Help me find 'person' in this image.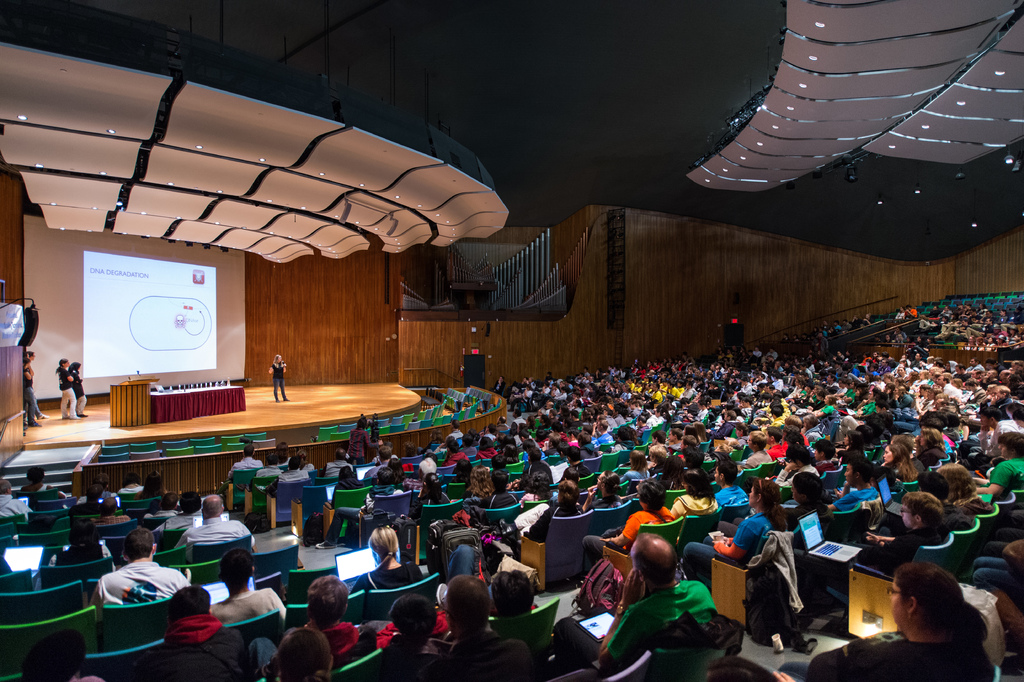
Found it: 515/442/554/505.
